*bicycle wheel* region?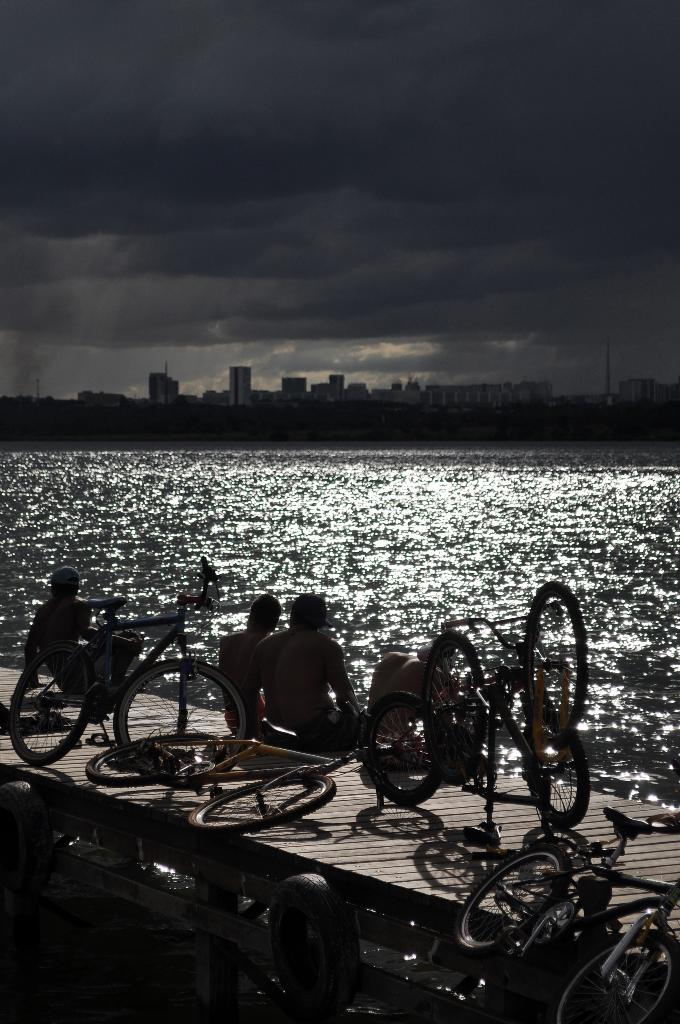
[x1=111, y1=660, x2=247, y2=788]
